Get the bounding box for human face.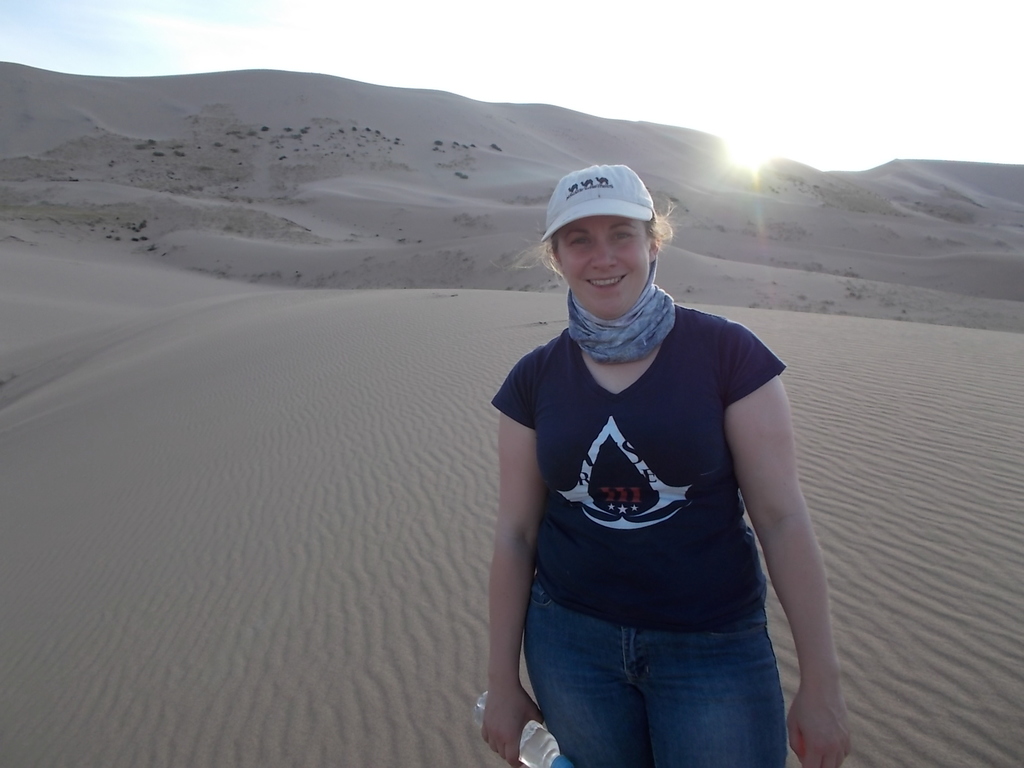
BBox(556, 218, 648, 322).
